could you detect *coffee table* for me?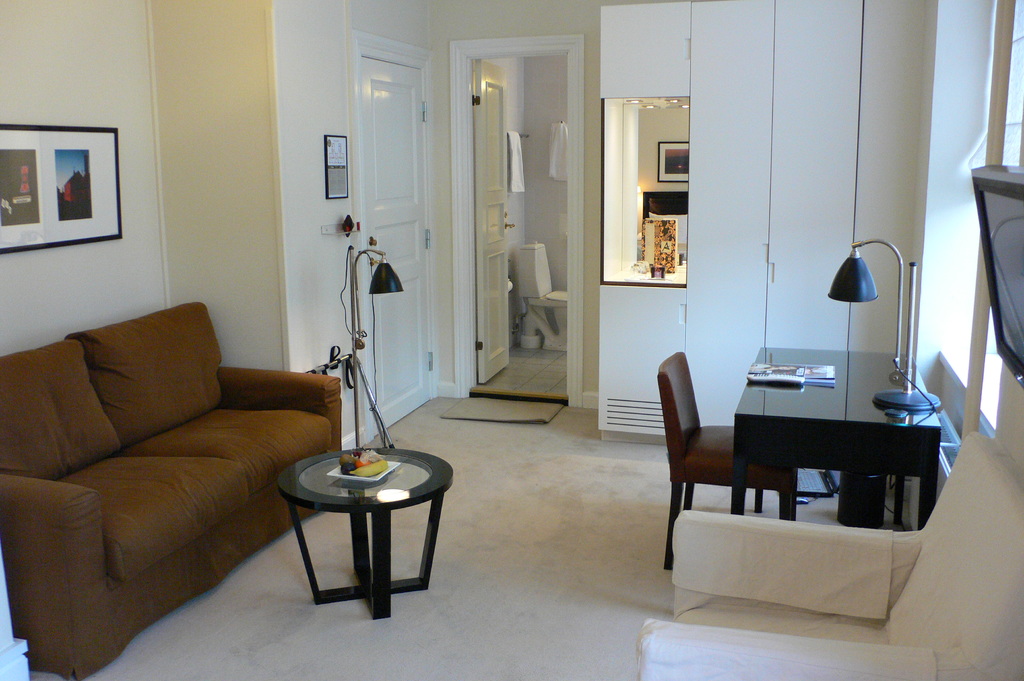
Detection result: x1=269 y1=440 x2=465 y2=625.
